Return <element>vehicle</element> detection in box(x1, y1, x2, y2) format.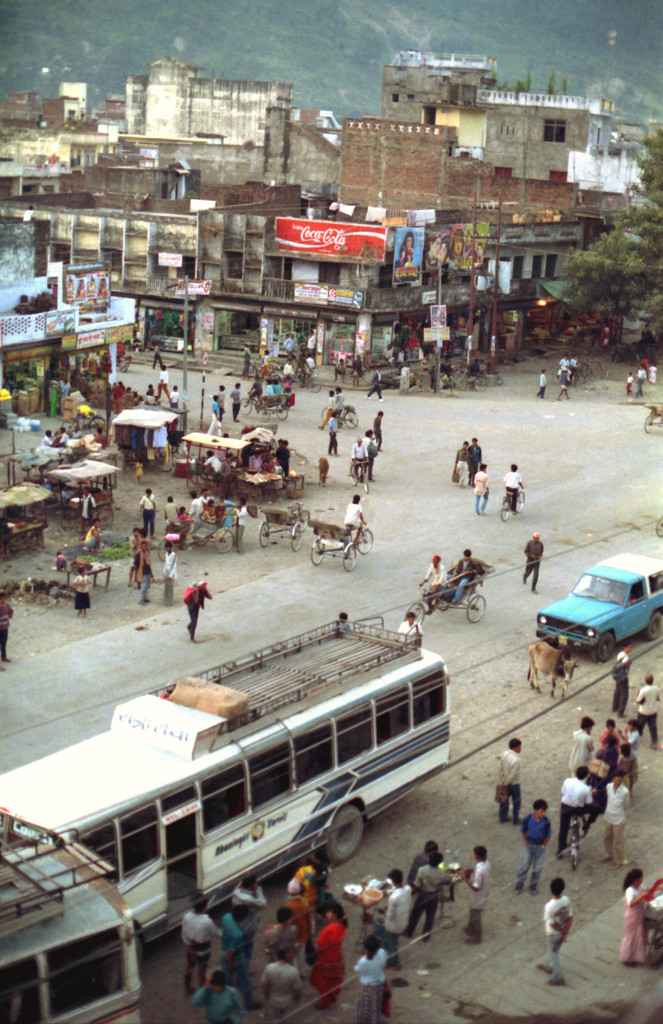
box(319, 404, 361, 429).
